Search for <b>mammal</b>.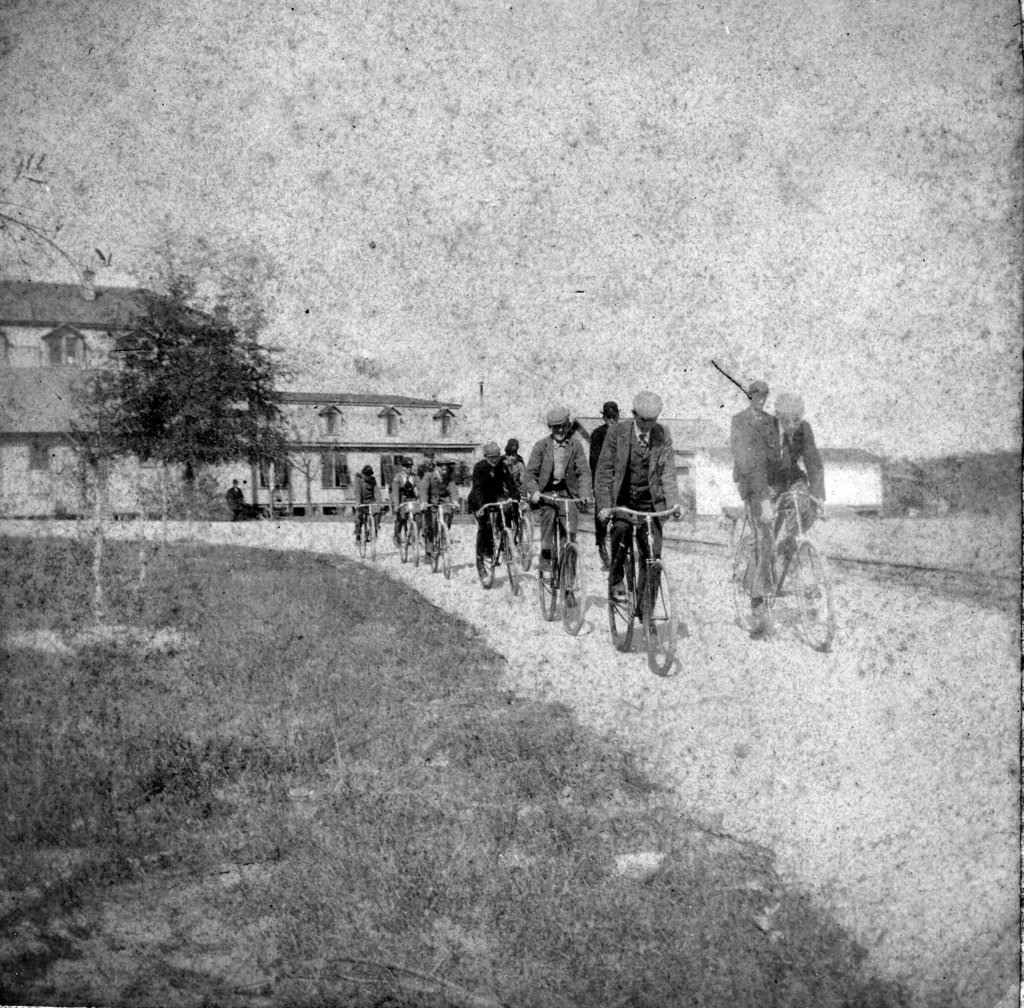
Found at (left=591, top=401, right=626, bottom=556).
